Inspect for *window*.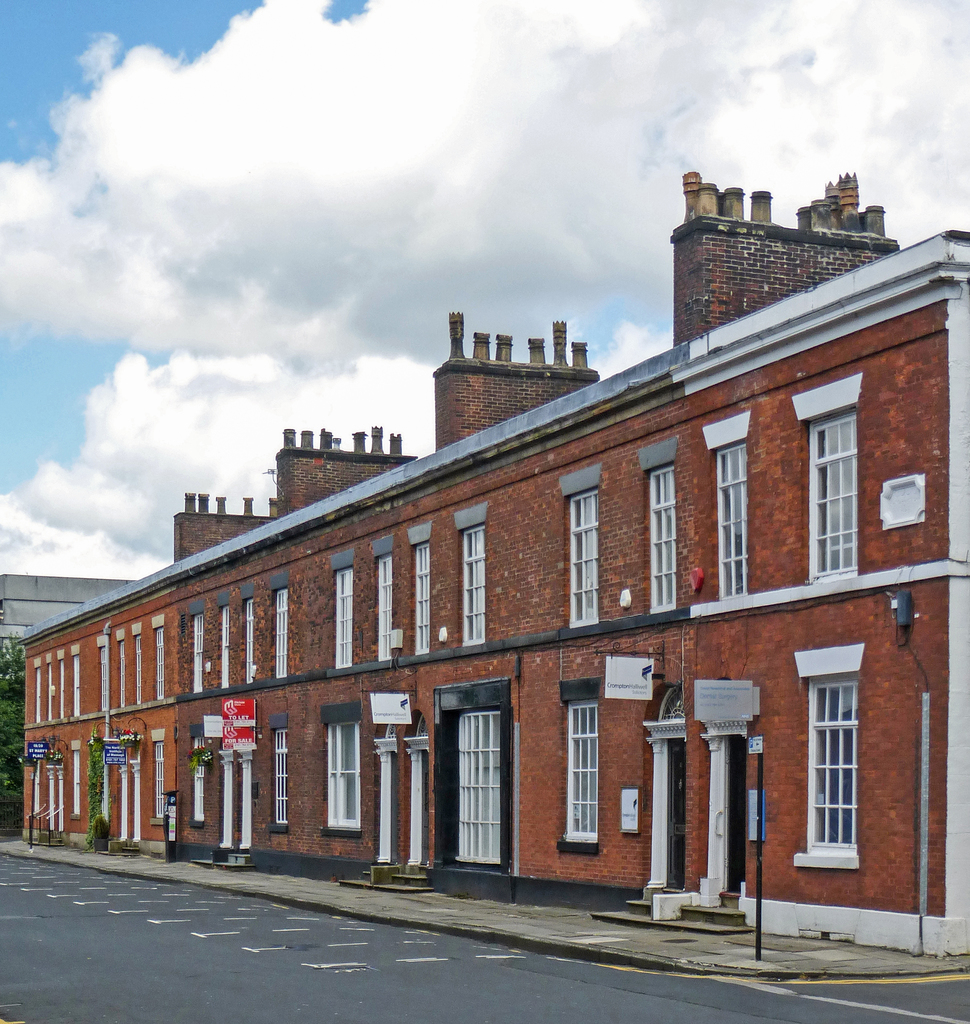
Inspection: crop(313, 703, 362, 830).
